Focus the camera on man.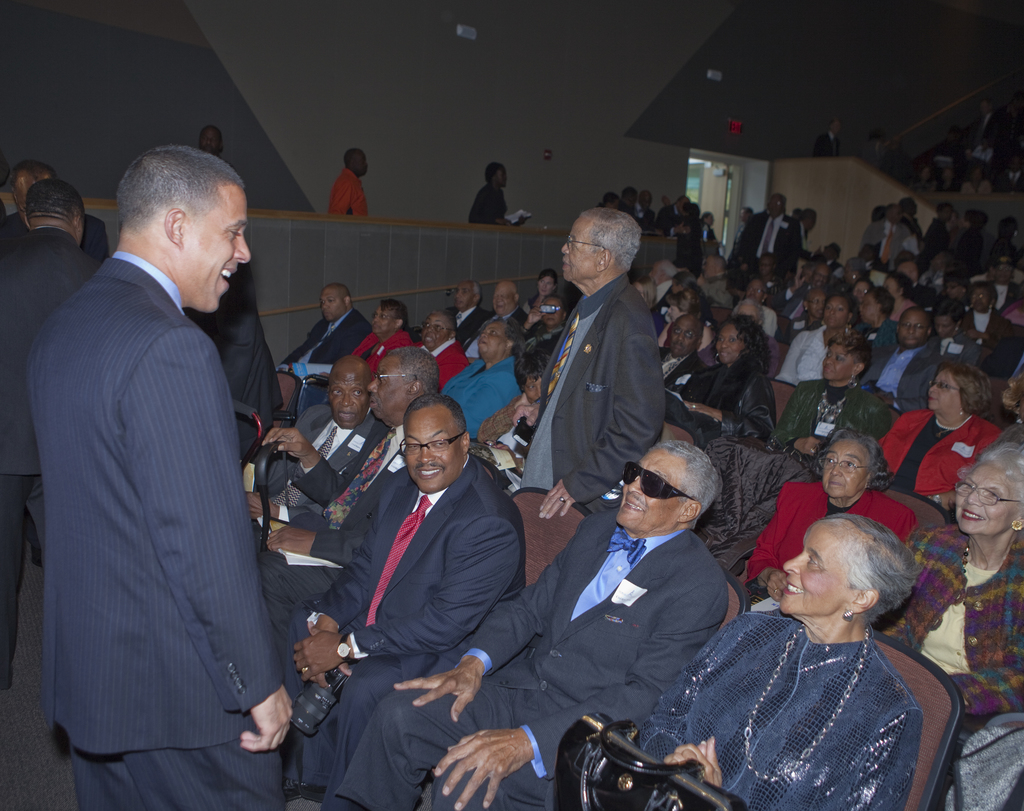
Focus region: detection(475, 166, 514, 227).
